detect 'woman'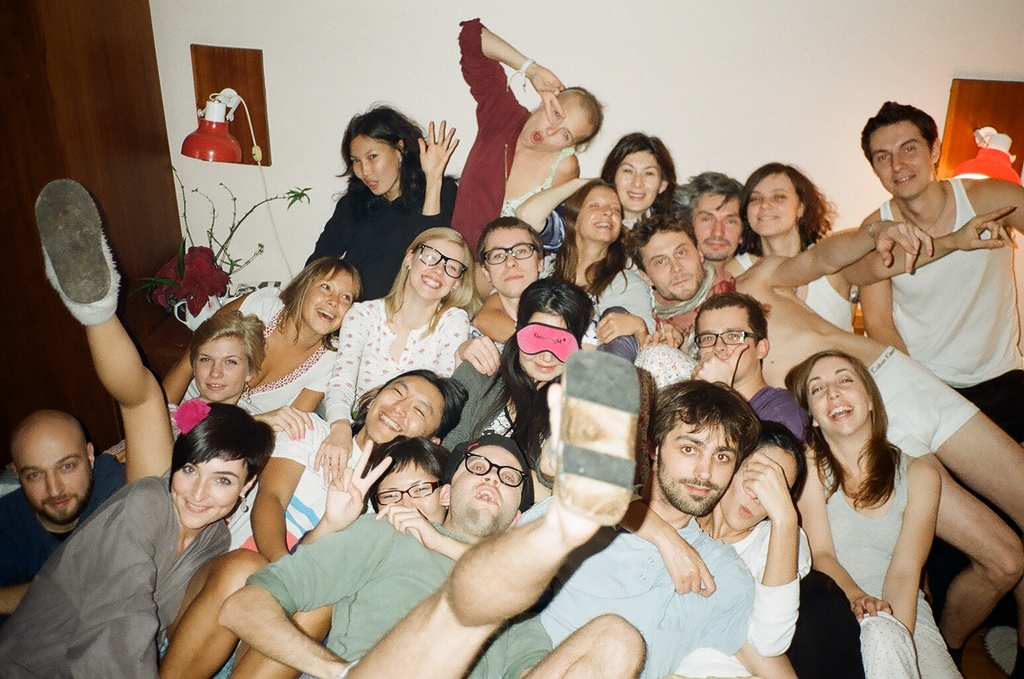
508, 171, 657, 346
